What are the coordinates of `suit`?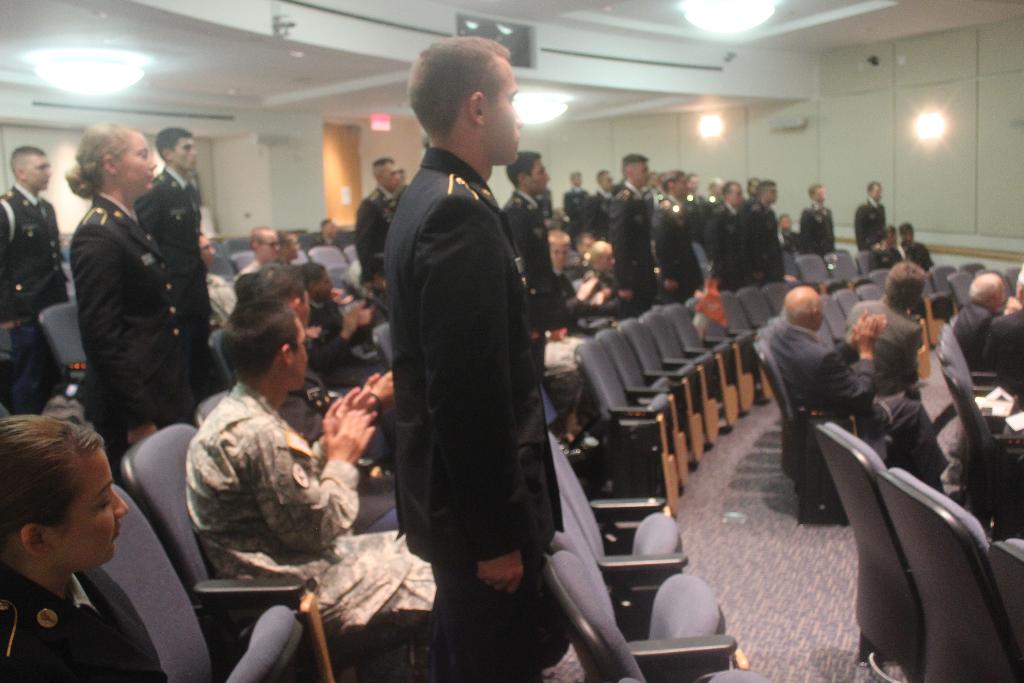
x1=356, y1=185, x2=396, y2=276.
